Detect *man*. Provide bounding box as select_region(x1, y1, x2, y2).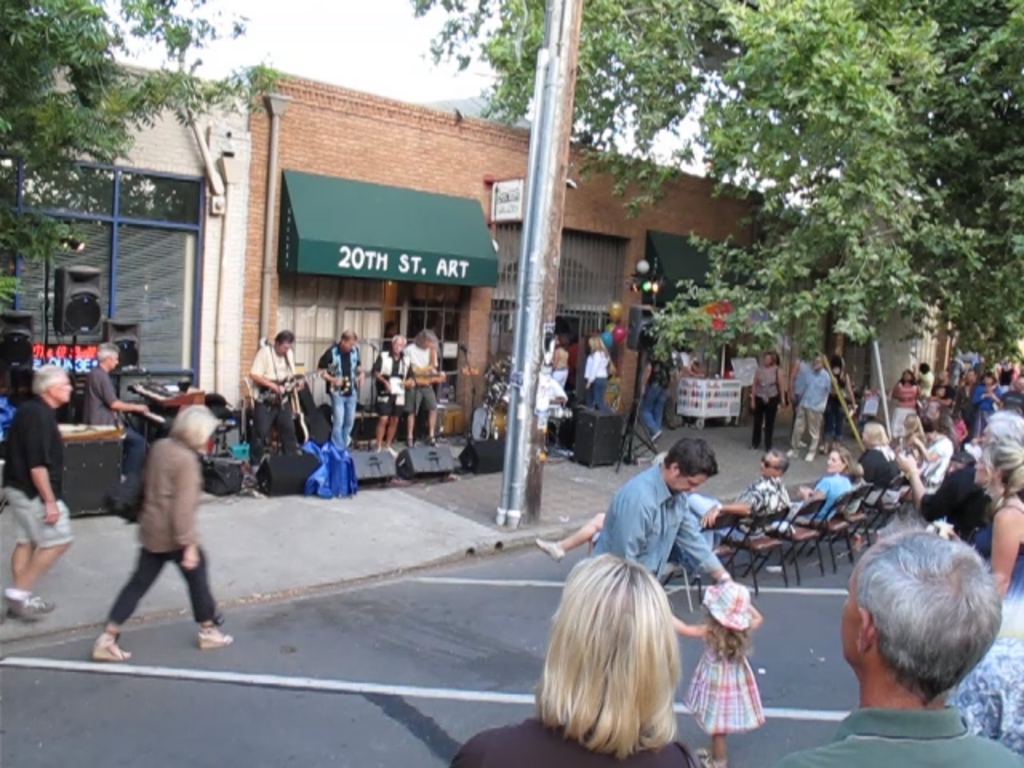
select_region(365, 333, 400, 450).
